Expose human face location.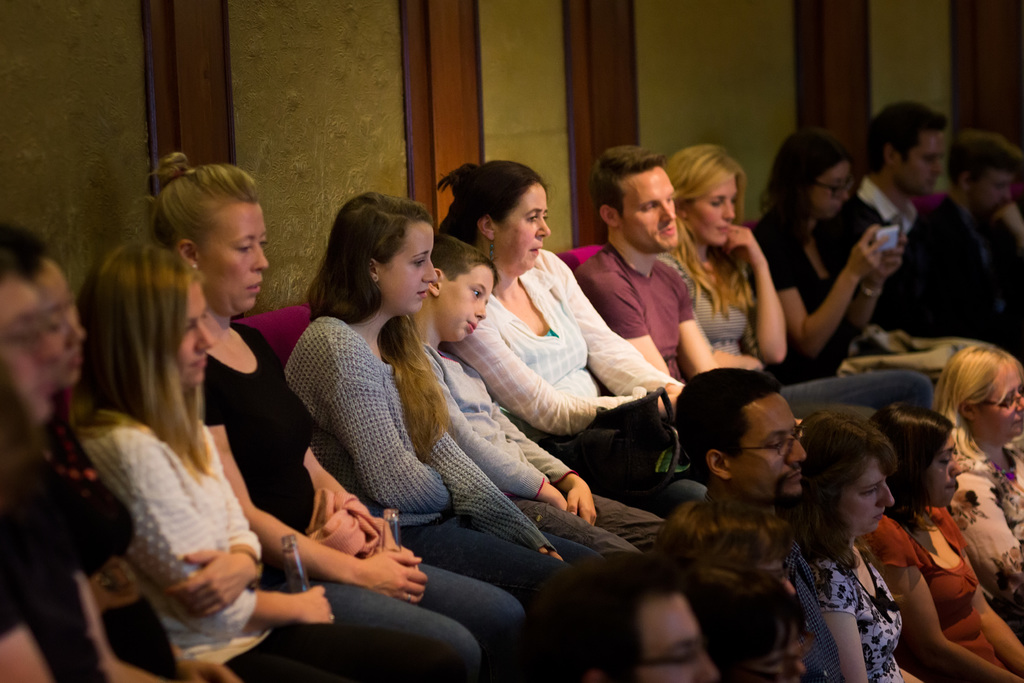
Exposed at left=387, top=215, right=435, bottom=313.
